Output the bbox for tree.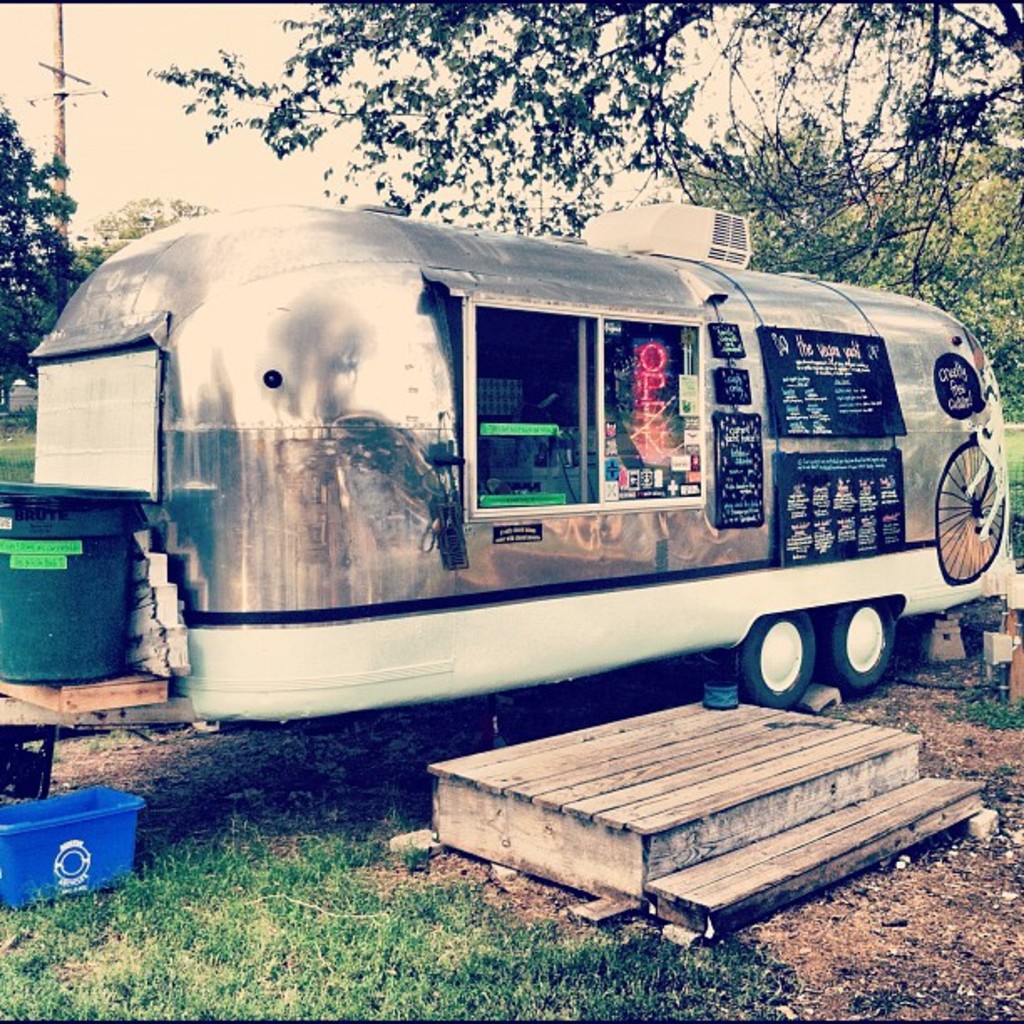
152:0:1016:310.
